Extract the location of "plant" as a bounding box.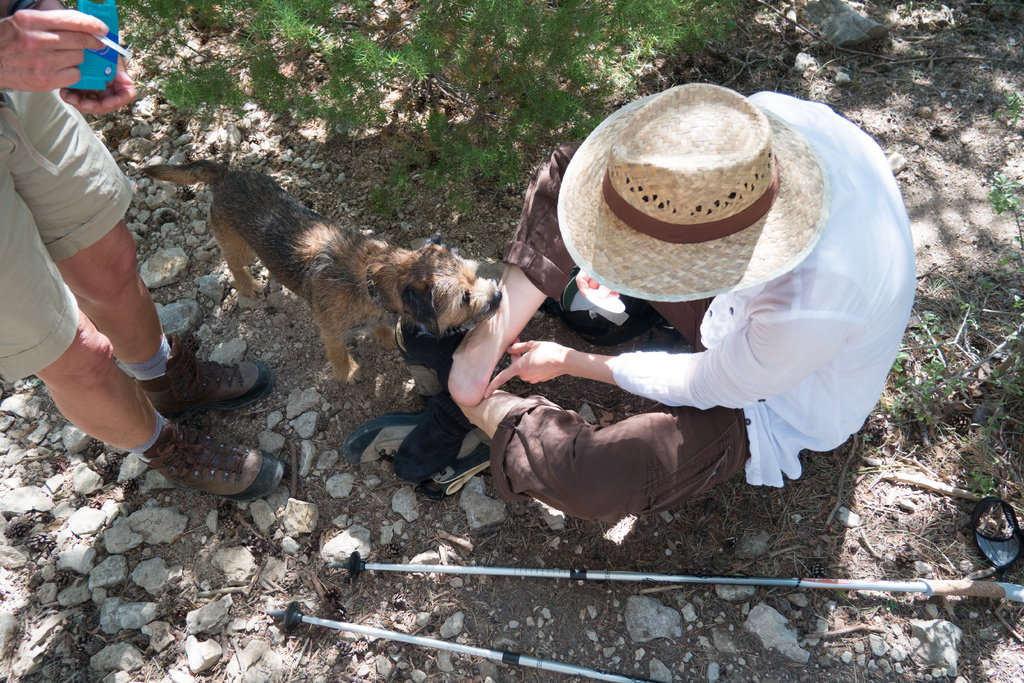
bbox(65, 0, 746, 210).
